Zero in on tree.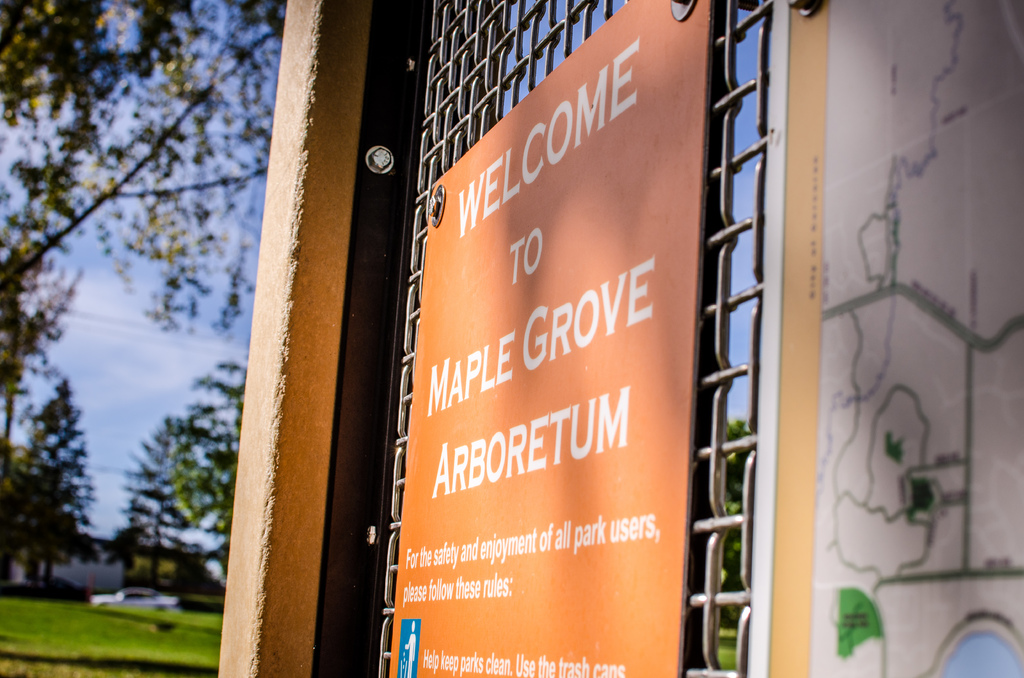
Zeroed in: l=0, t=0, r=319, b=474.
